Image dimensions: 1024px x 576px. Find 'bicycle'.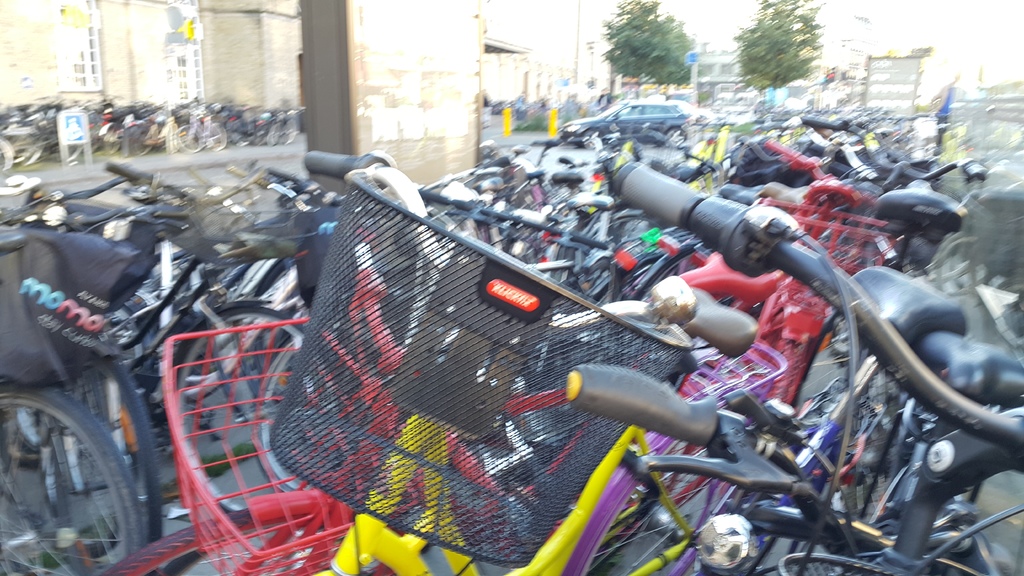
<box>614,163,1022,575</box>.
